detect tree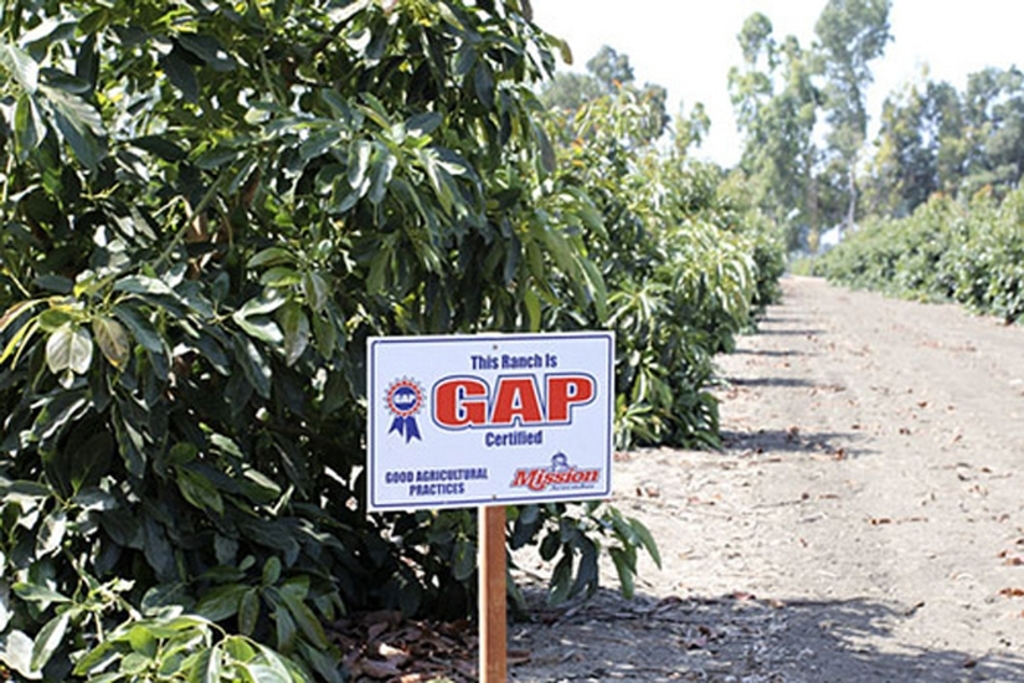
(x1=546, y1=30, x2=654, y2=137)
